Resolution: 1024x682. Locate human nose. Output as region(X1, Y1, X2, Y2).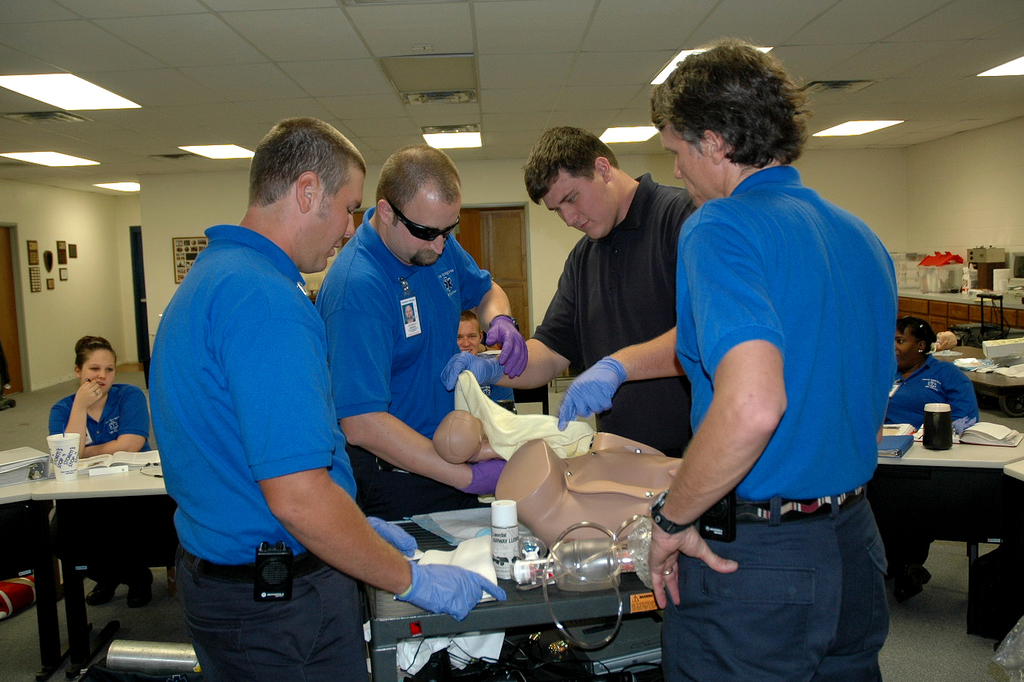
region(424, 235, 443, 254).
